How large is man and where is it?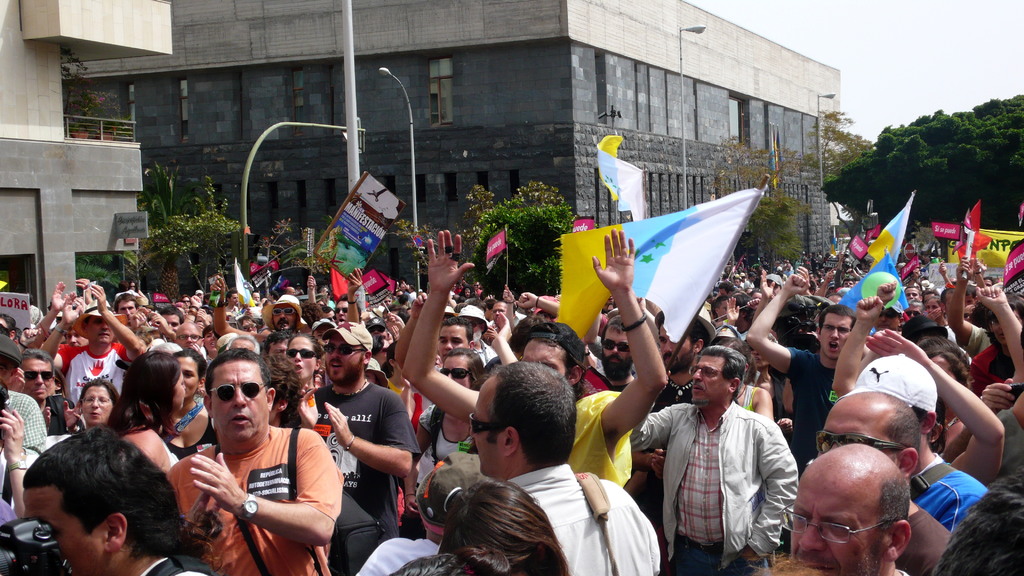
Bounding box: {"x1": 473, "y1": 367, "x2": 655, "y2": 575}.
